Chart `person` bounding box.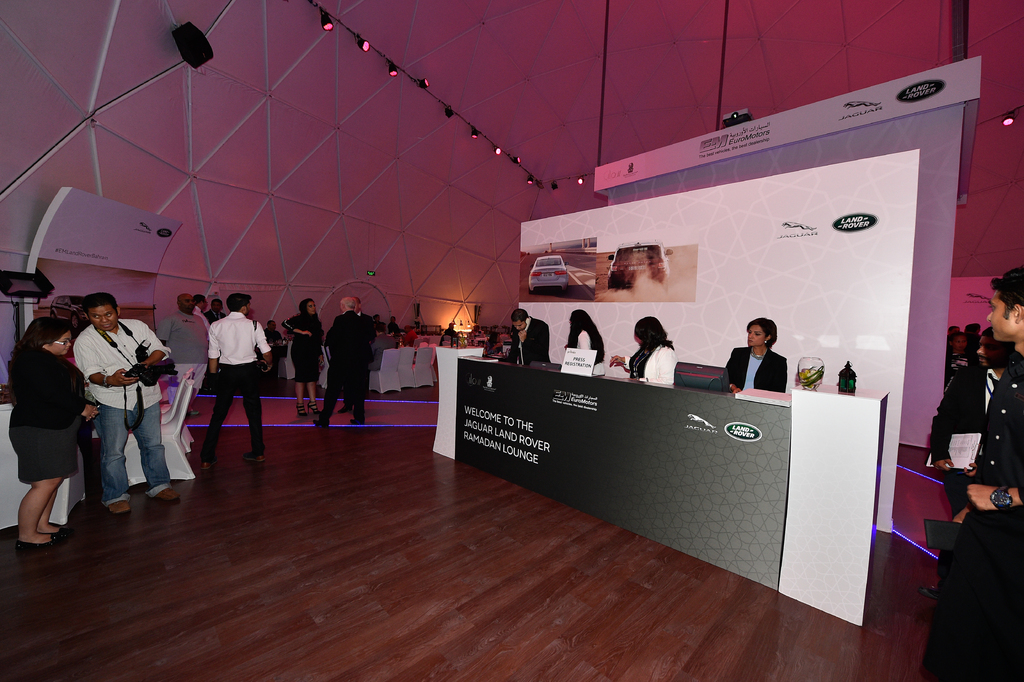
Charted: [x1=562, y1=304, x2=614, y2=372].
